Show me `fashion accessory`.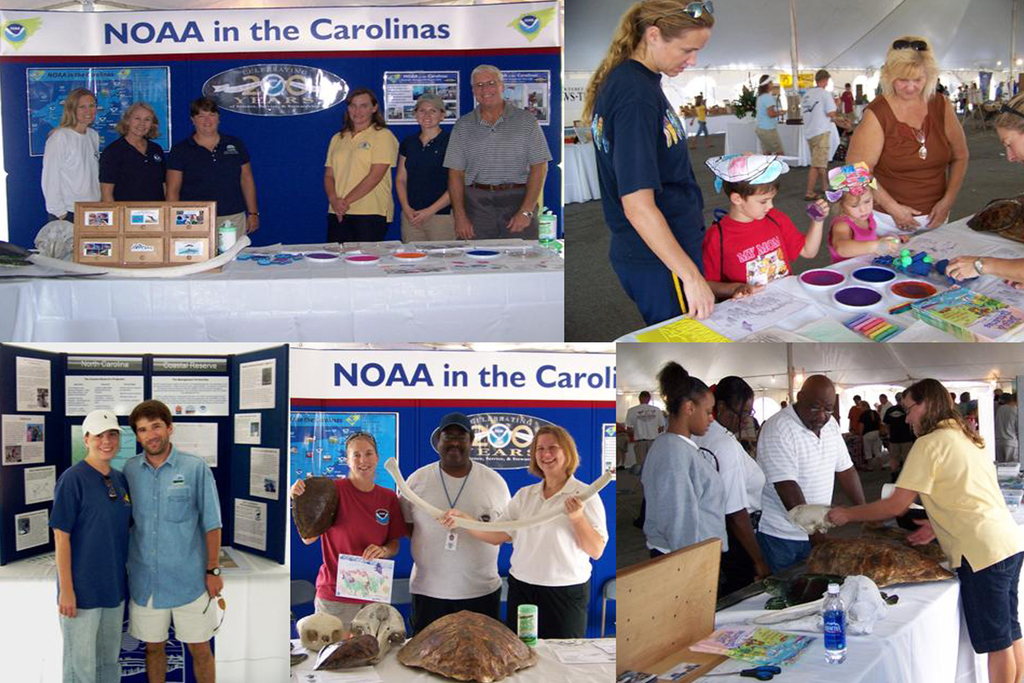
`fashion accessory` is here: {"x1": 81, "y1": 404, "x2": 120, "y2": 438}.
